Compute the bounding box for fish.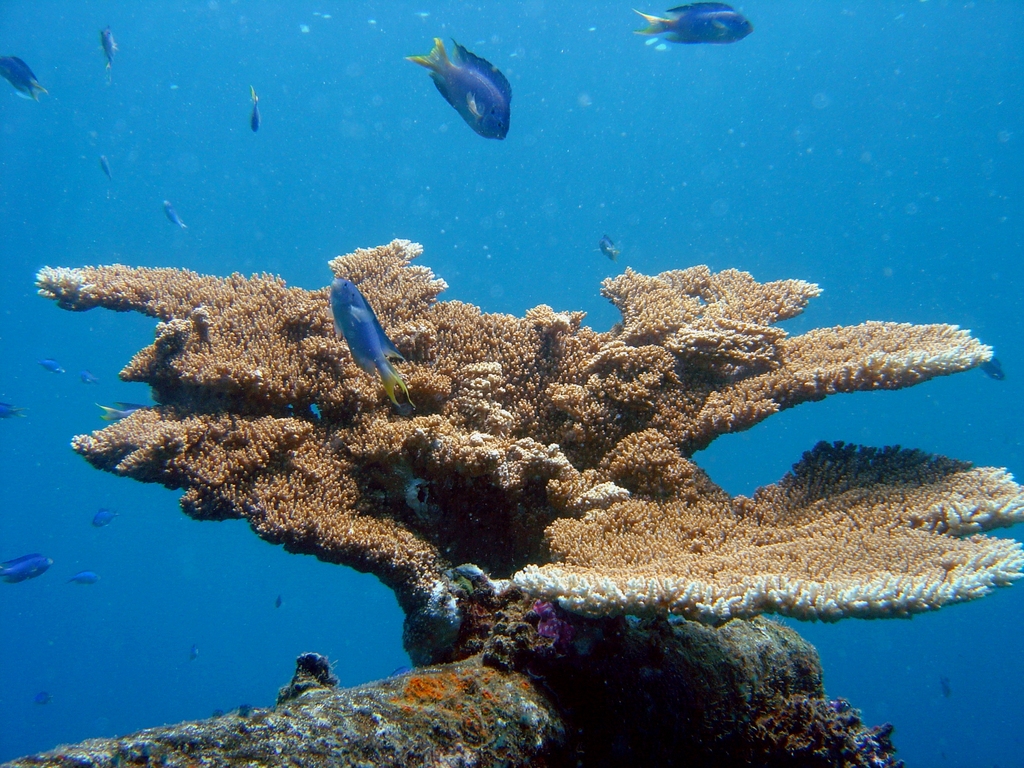
BBox(276, 594, 283, 605).
